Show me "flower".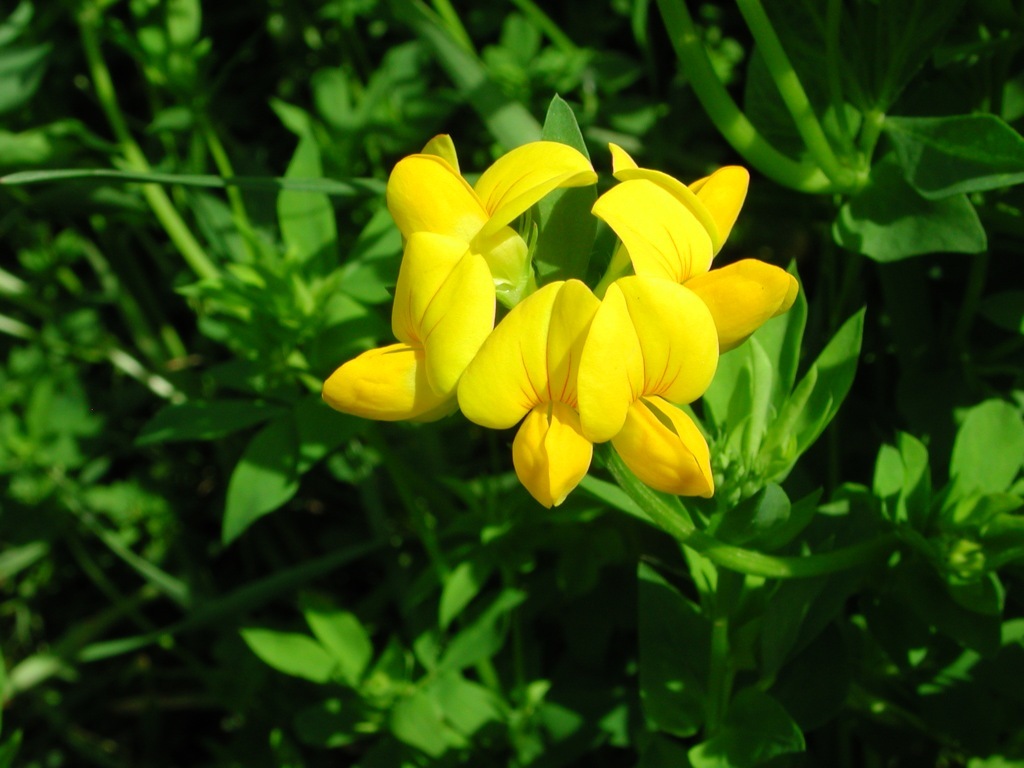
"flower" is here: 590:176:798:354.
